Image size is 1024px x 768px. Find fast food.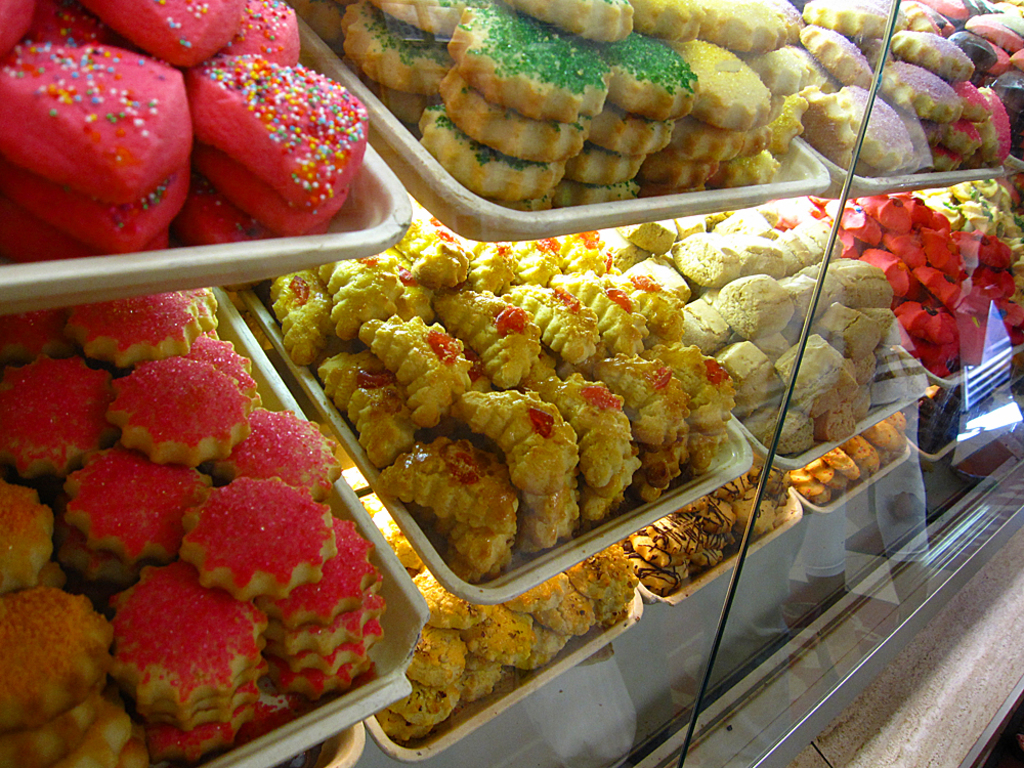
<box>0,0,341,270</box>.
